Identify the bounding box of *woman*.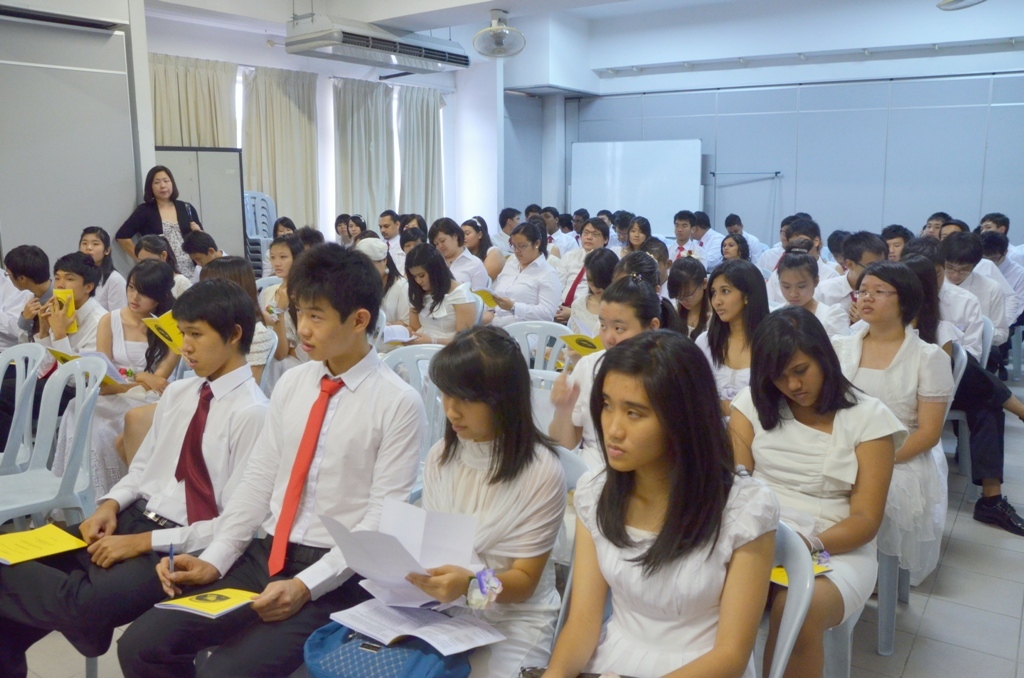
bbox=(401, 215, 428, 241).
